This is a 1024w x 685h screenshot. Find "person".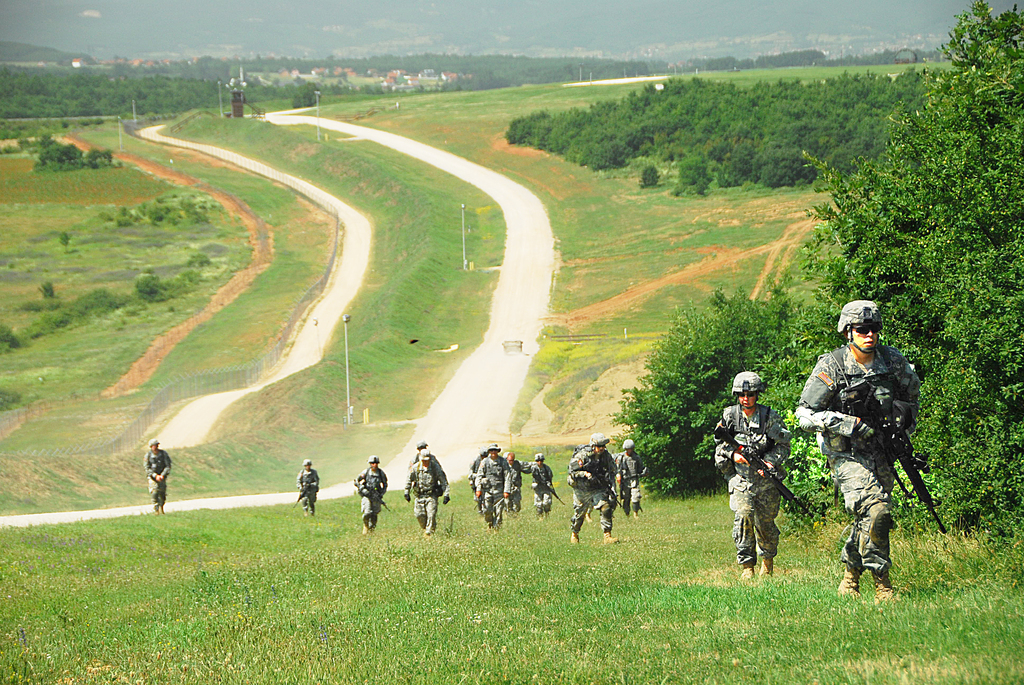
Bounding box: (295, 454, 319, 516).
